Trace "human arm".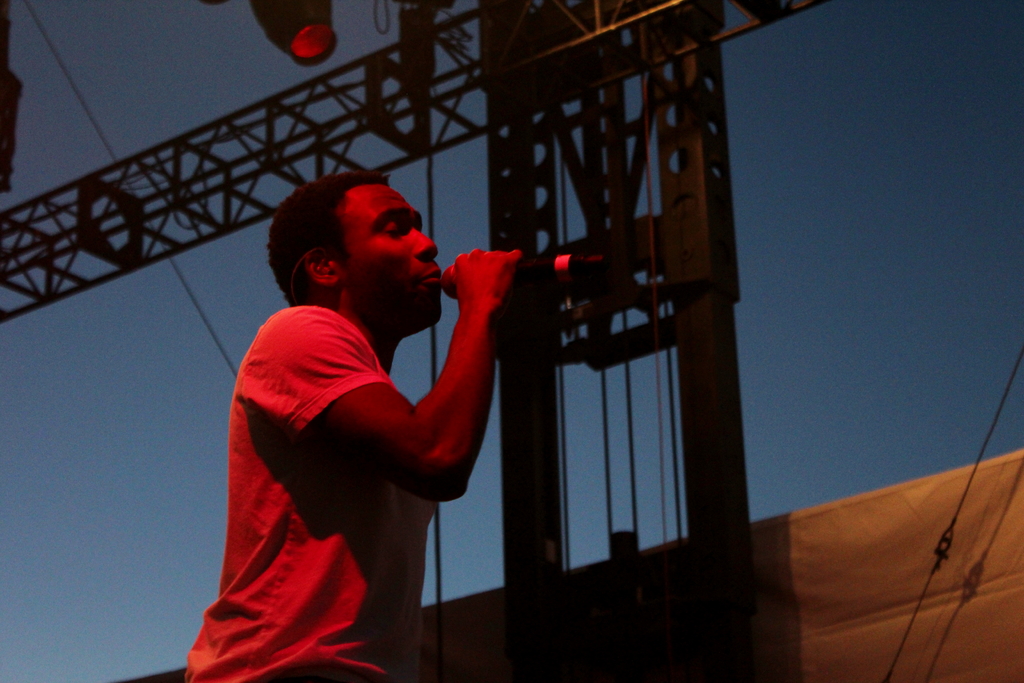
Traced to bbox=(364, 297, 520, 493).
